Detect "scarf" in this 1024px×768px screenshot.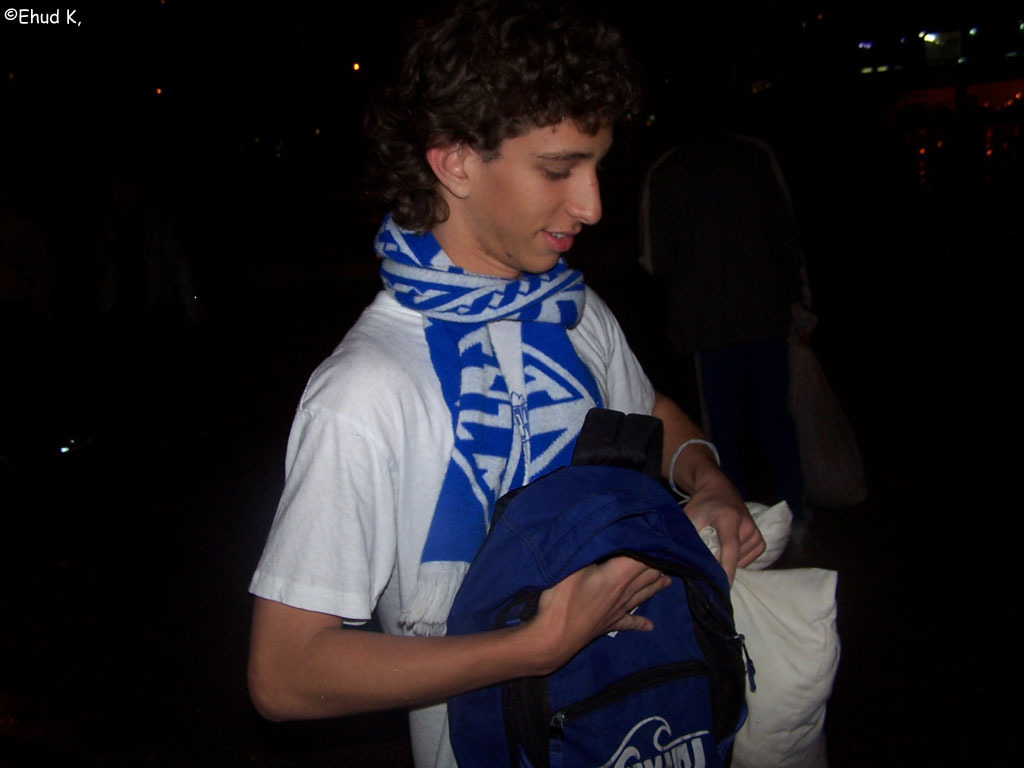
Detection: <bbox>371, 214, 608, 634</bbox>.
